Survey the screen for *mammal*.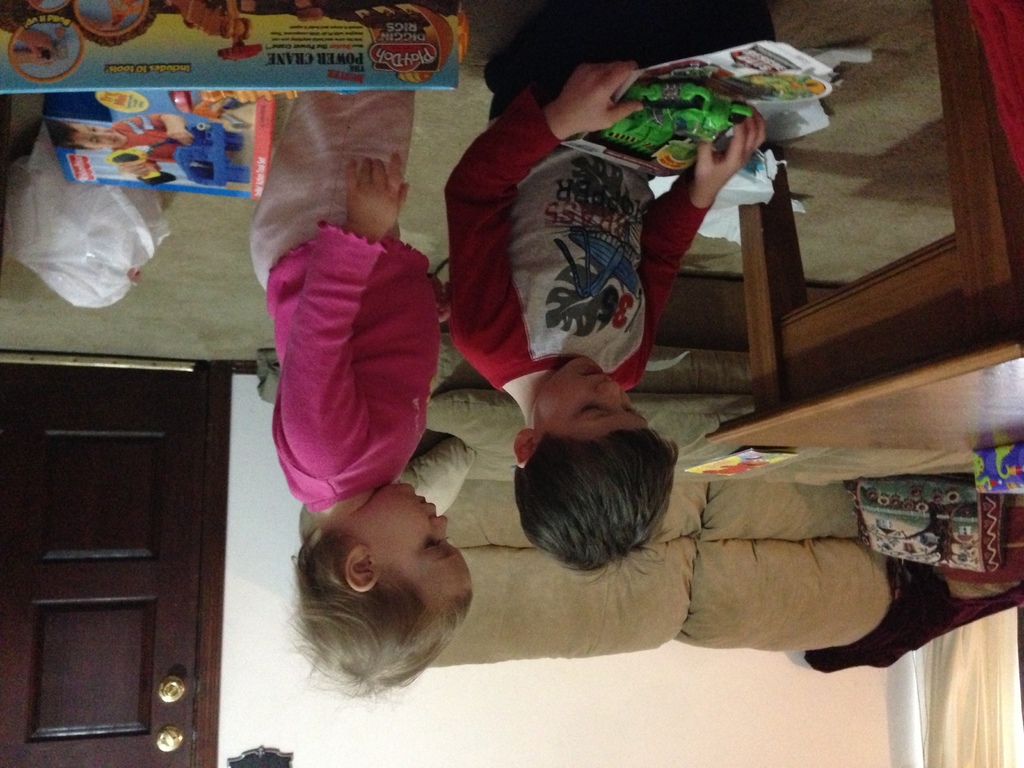
Survey found: box(47, 111, 202, 188).
